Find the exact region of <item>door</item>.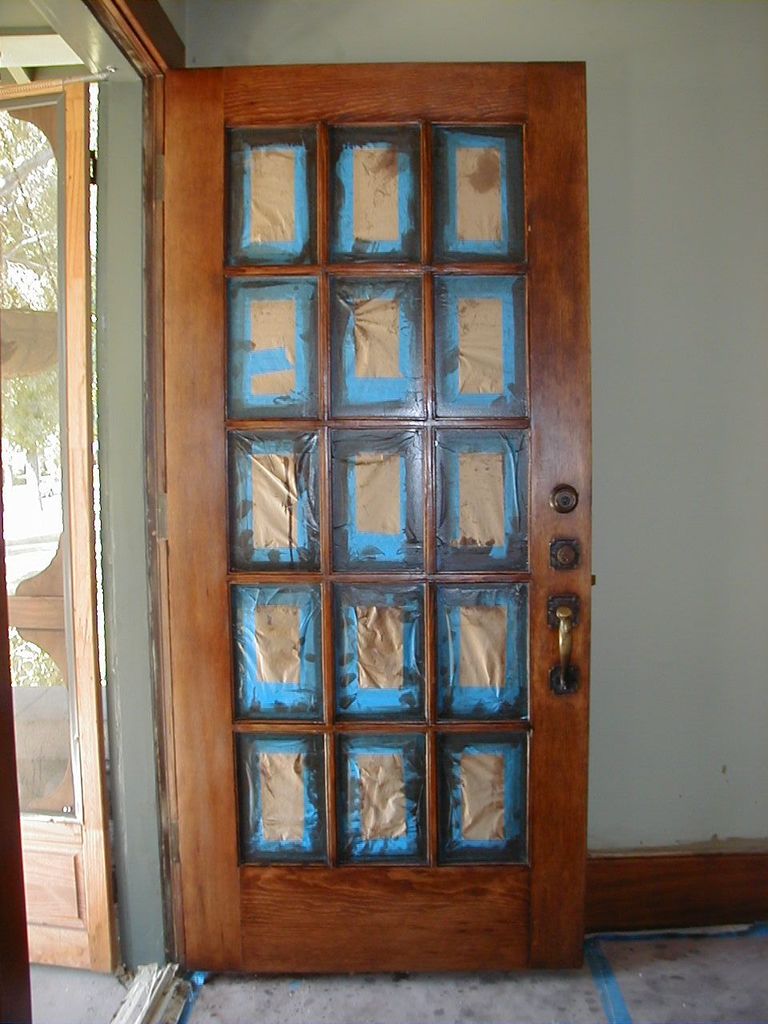
Exact region: [0, 75, 122, 973].
